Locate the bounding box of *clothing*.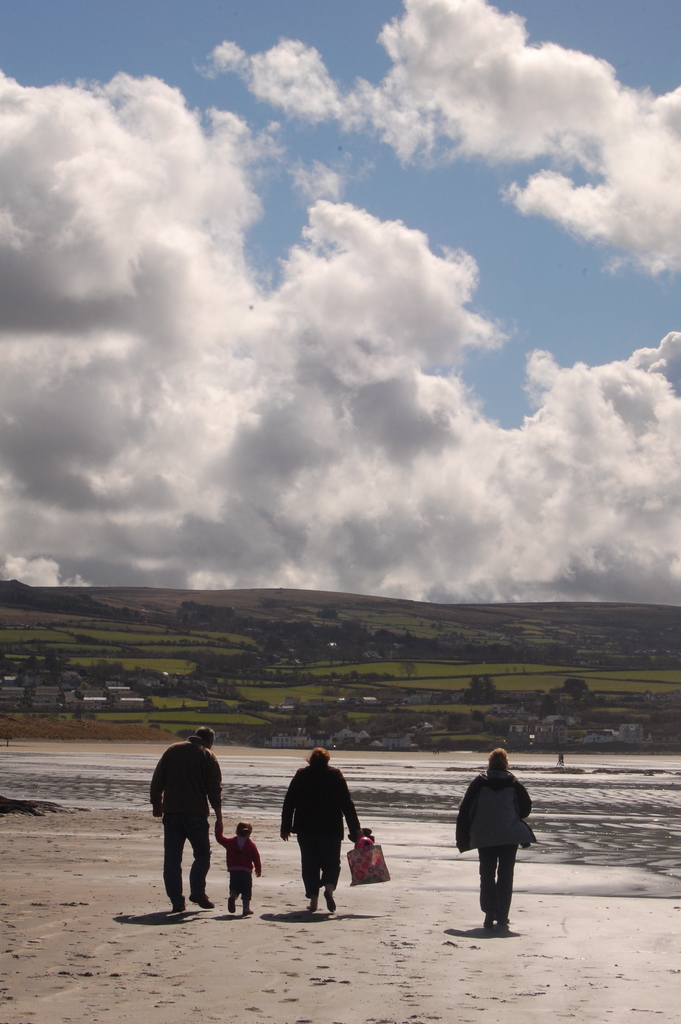
Bounding box: l=278, t=758, r=361, b=890.
